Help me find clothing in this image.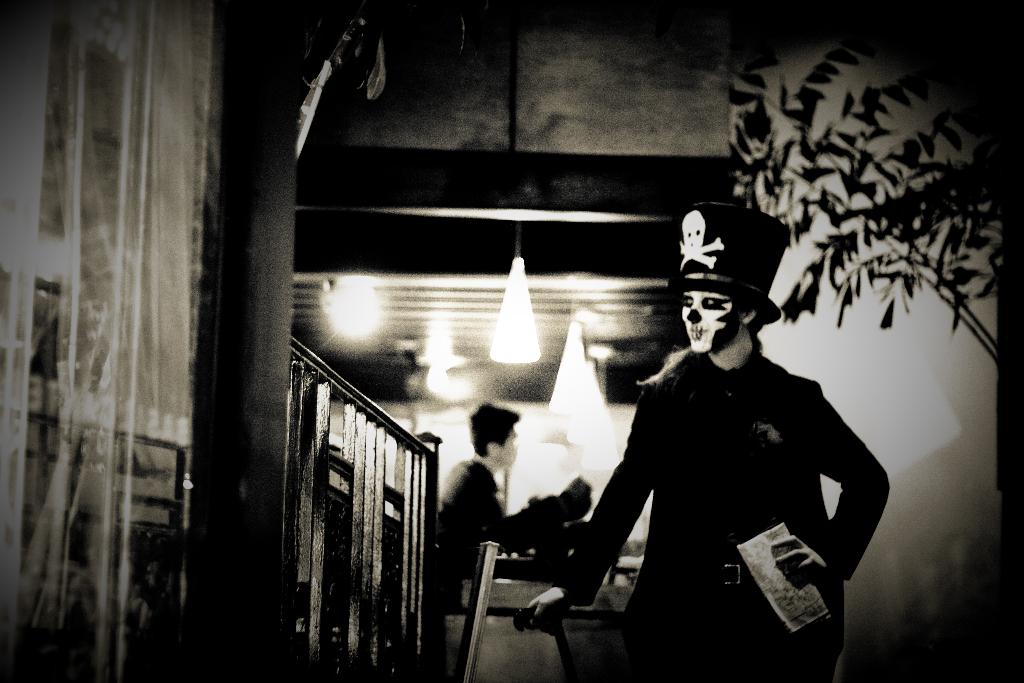
Found it: Rect(433, 451, 564, 577).
